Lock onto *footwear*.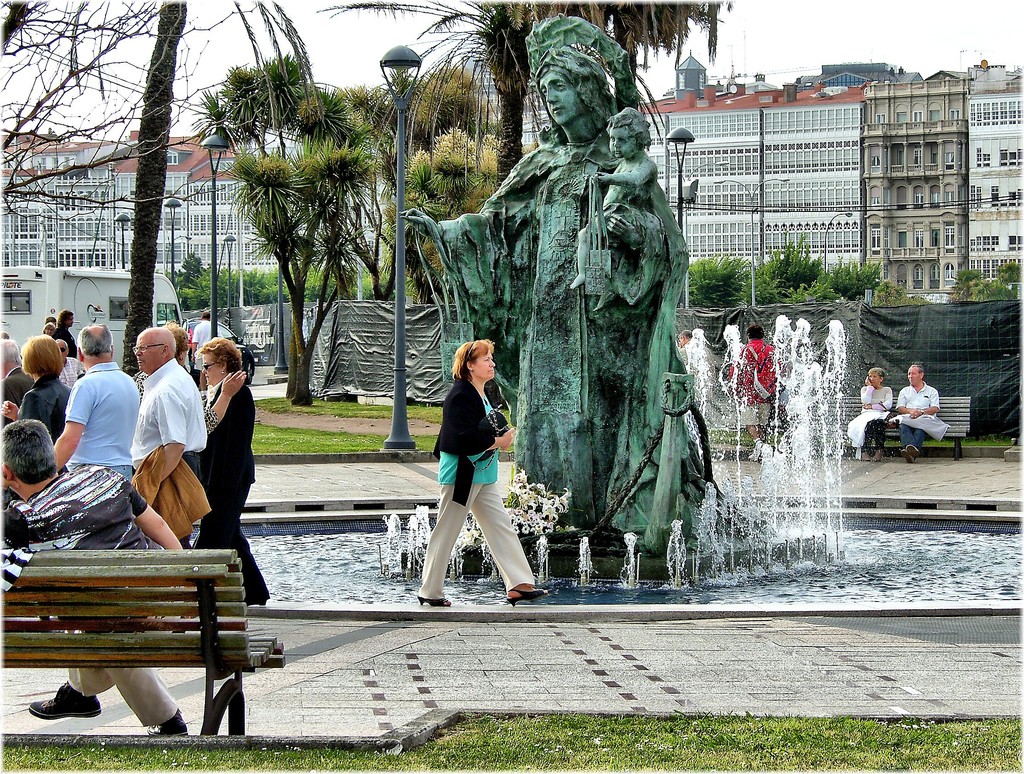
Locked: {"x1": 500, "y1": 588, "x2": 548, "y2": 605}.
